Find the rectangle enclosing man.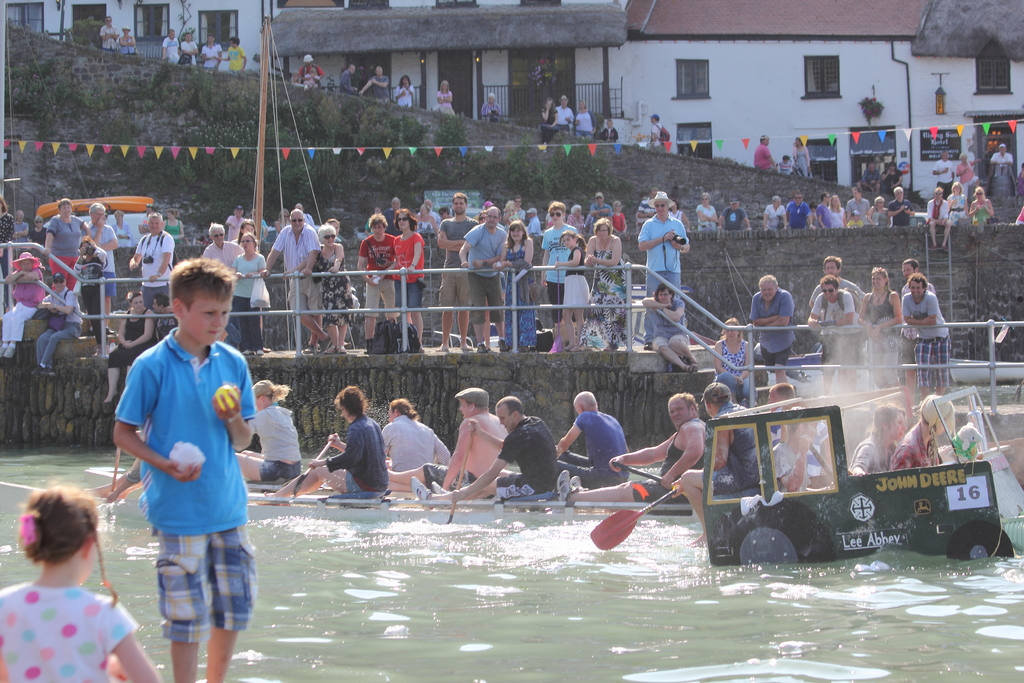
900,259,938,395.
